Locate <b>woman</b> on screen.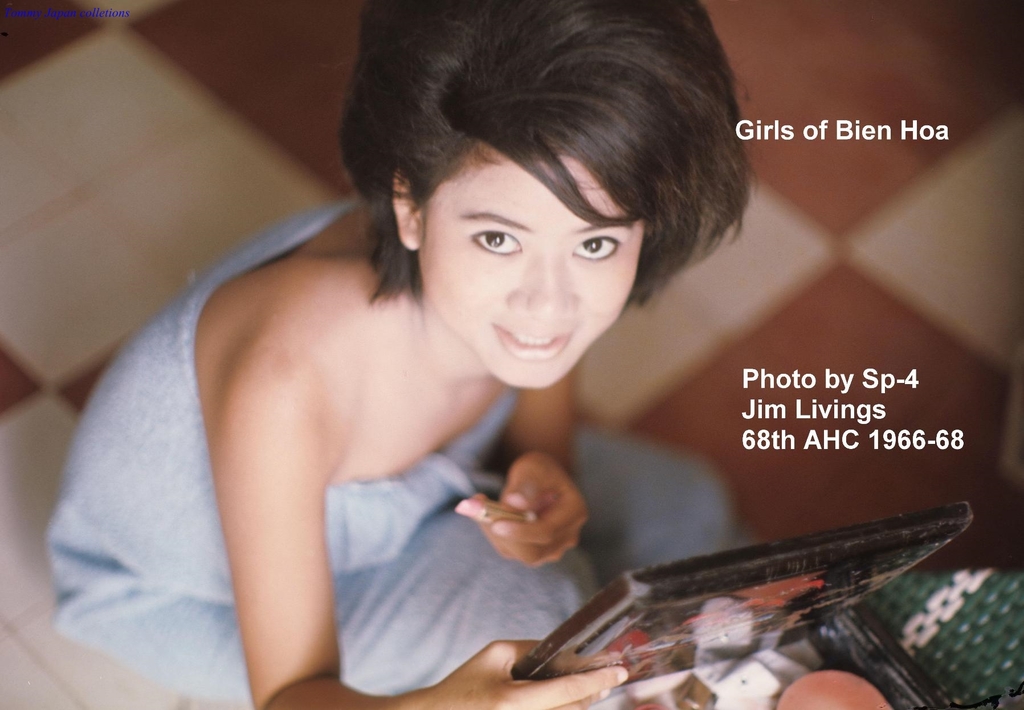
On screen at [102, 42, 834, 699].
